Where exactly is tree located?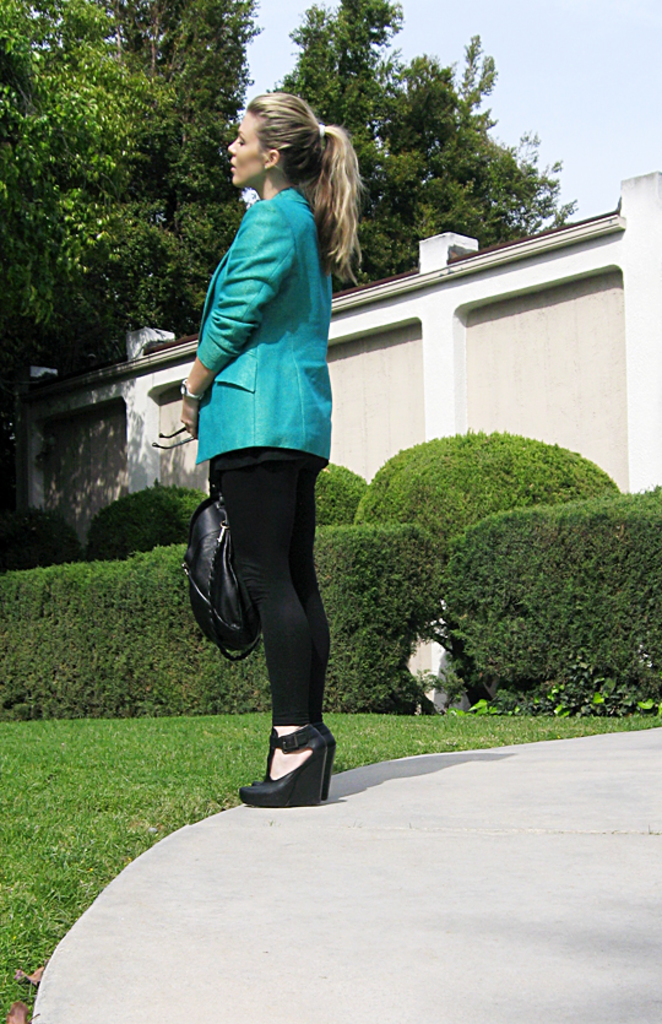
Its bounding box is 0/0/587/390.
